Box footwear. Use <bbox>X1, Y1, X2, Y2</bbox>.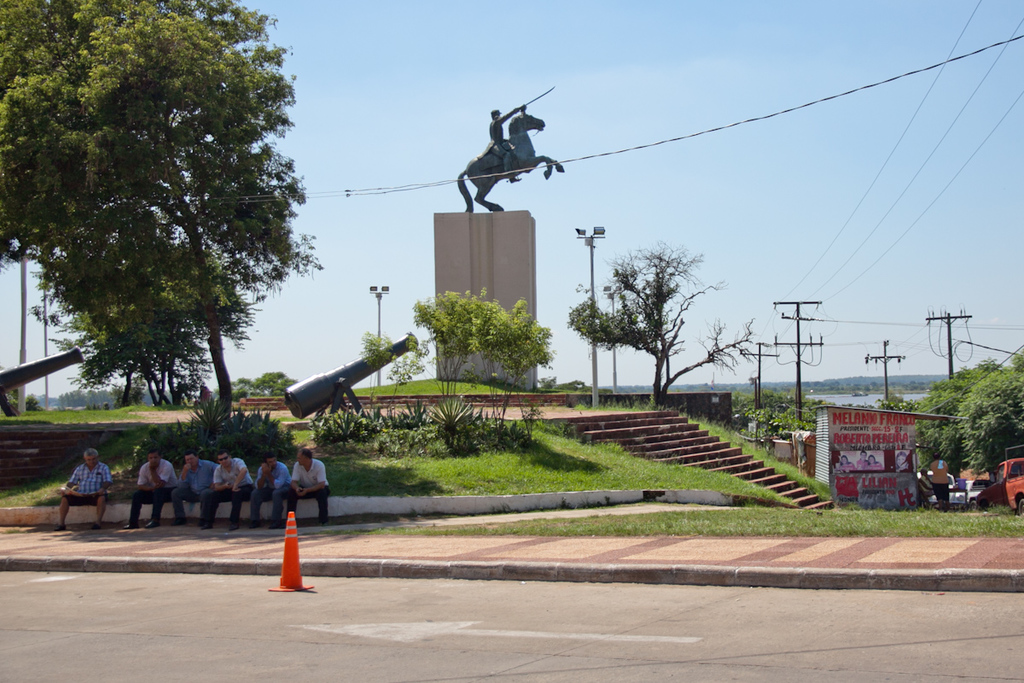
<bbox>143, 517, 156, 527</bbox>.
